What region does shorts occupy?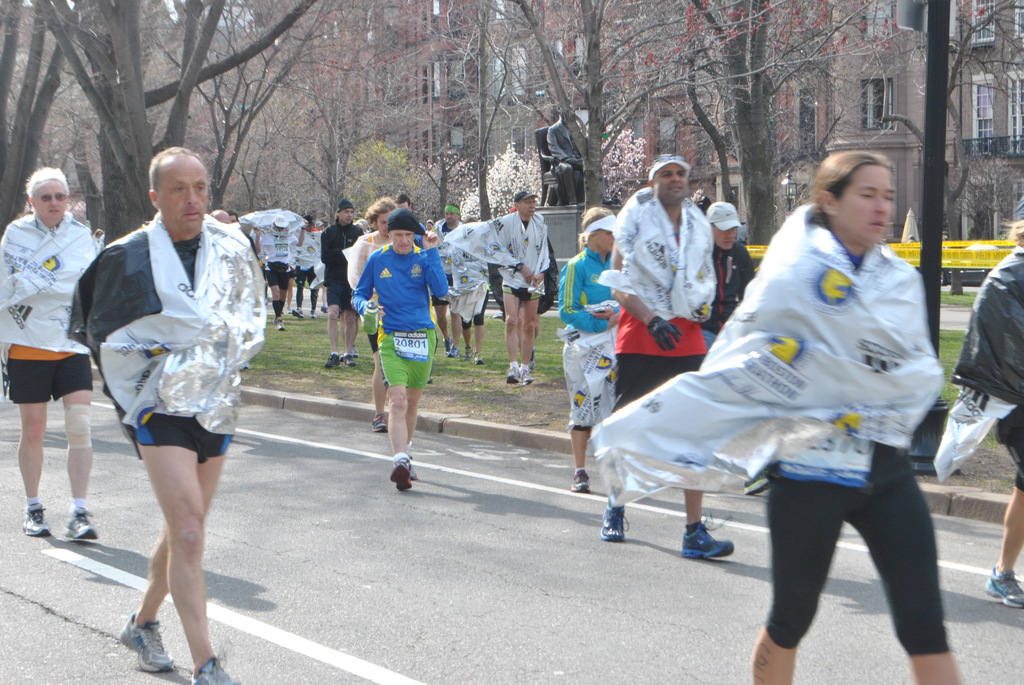
(left=504, top=286, right=539, bottom=301).
